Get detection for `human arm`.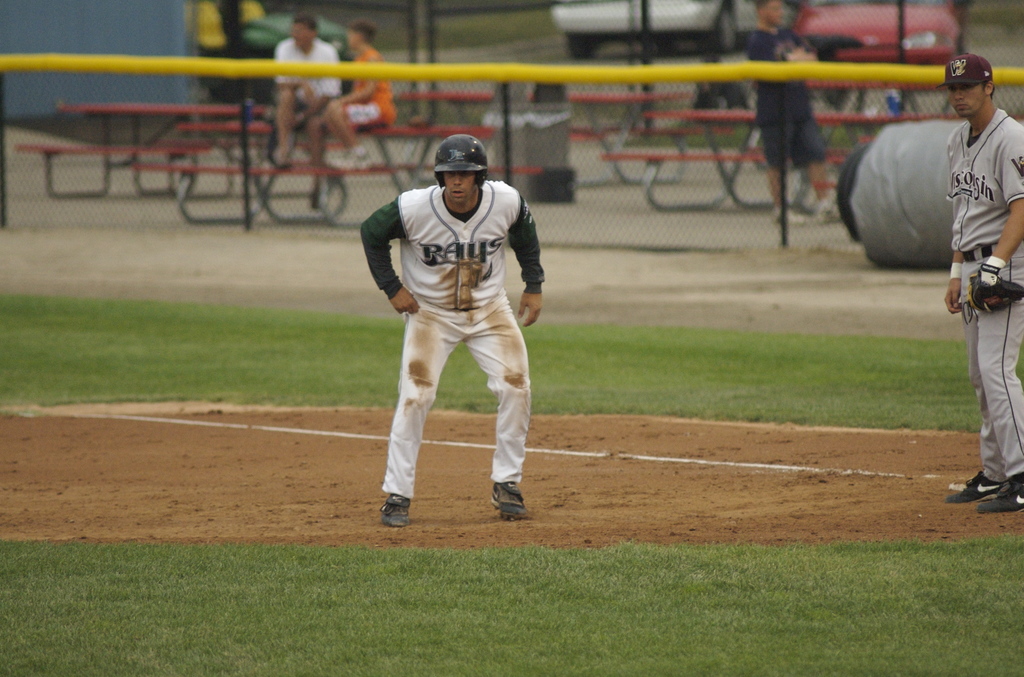
Detection: locate(355, 222, 417, 319).
